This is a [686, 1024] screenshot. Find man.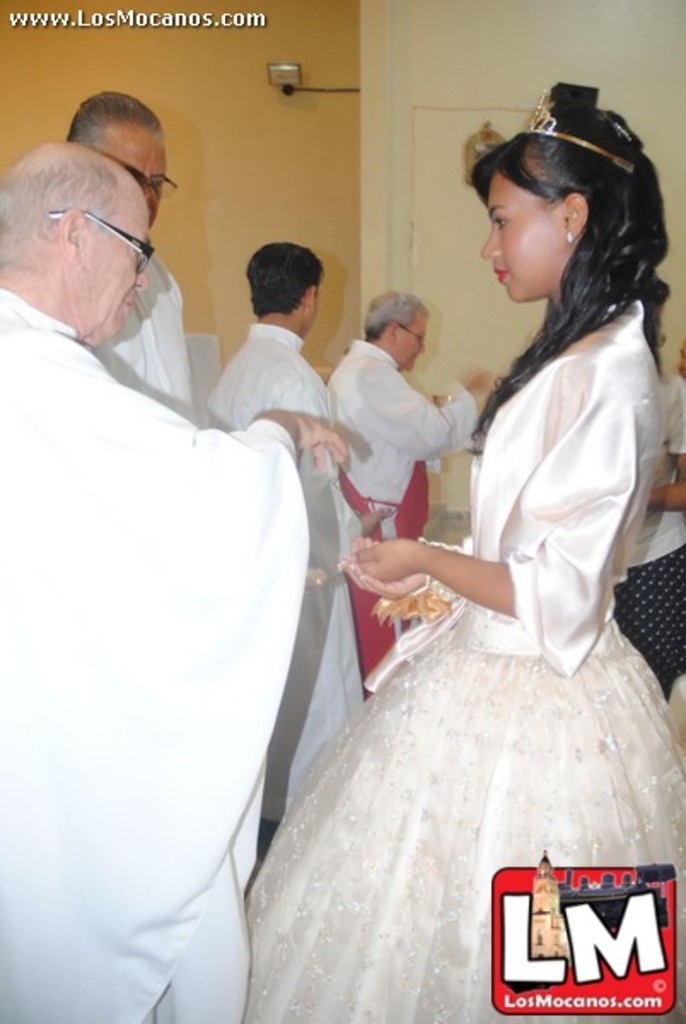
Bounding box: bbox(70, 89, 201, 425).
